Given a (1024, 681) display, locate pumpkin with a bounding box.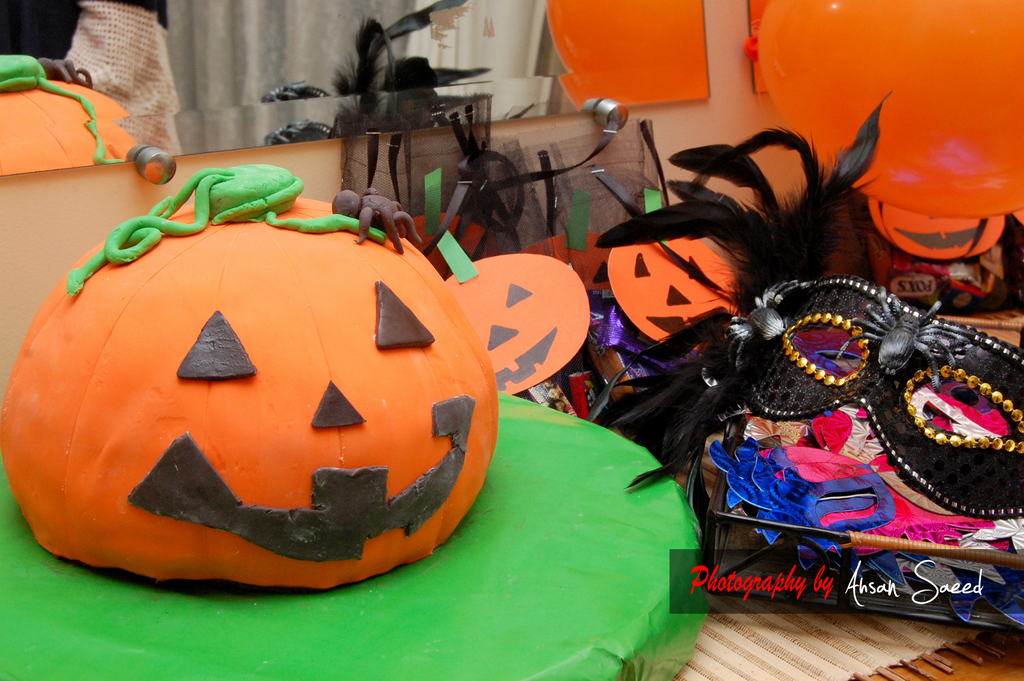
Located: box=[19, 170, 468, 598].
